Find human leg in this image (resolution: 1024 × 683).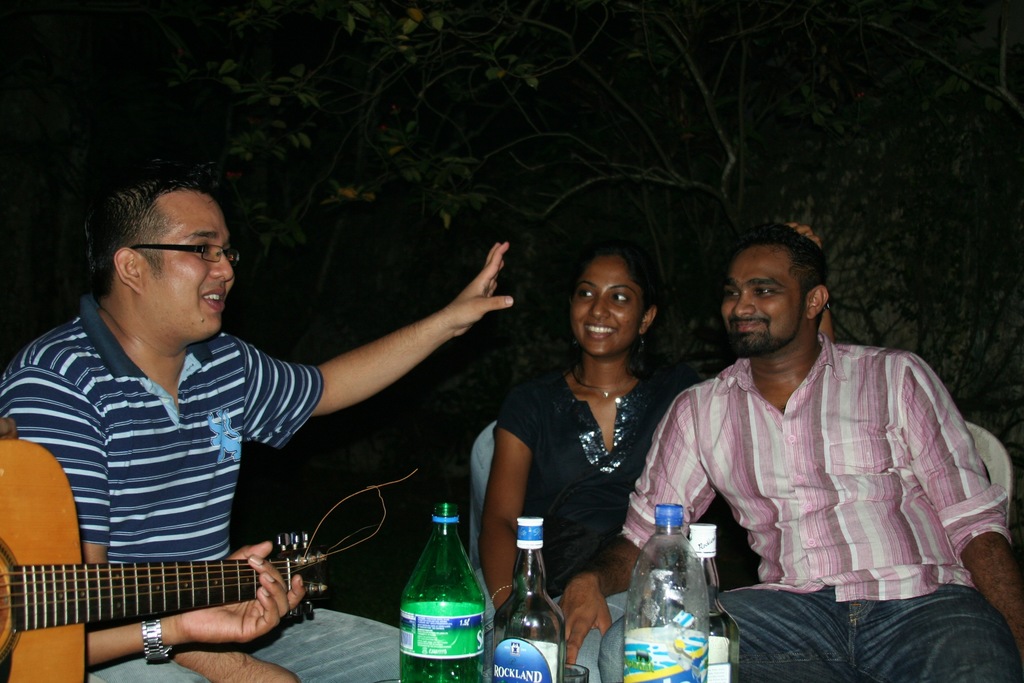
858/587/1023/682.
